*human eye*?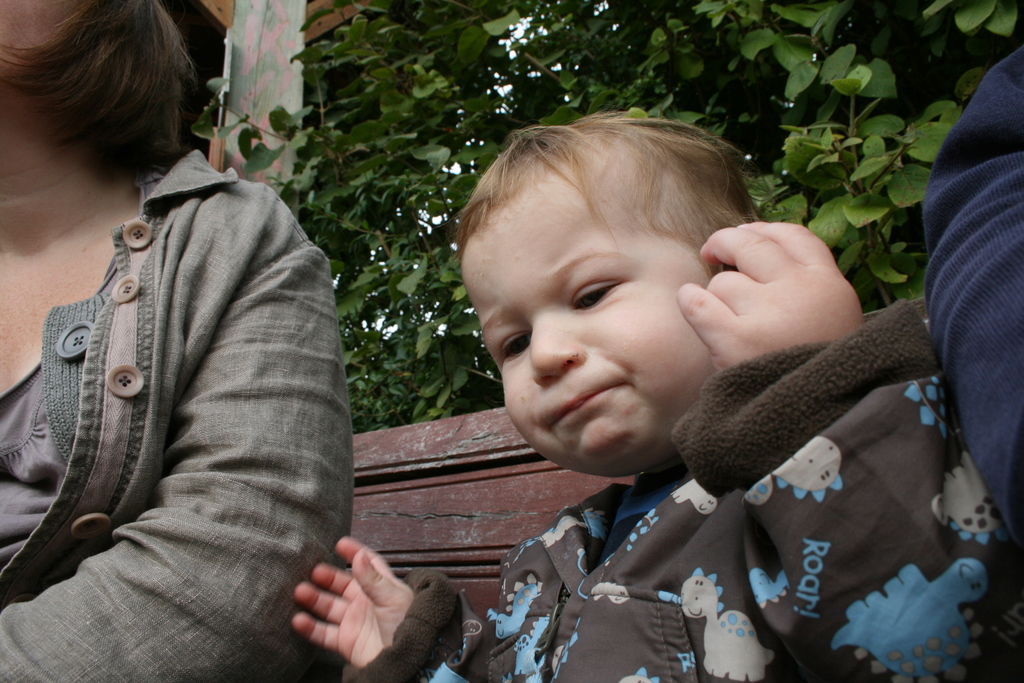
501/328/527/362
